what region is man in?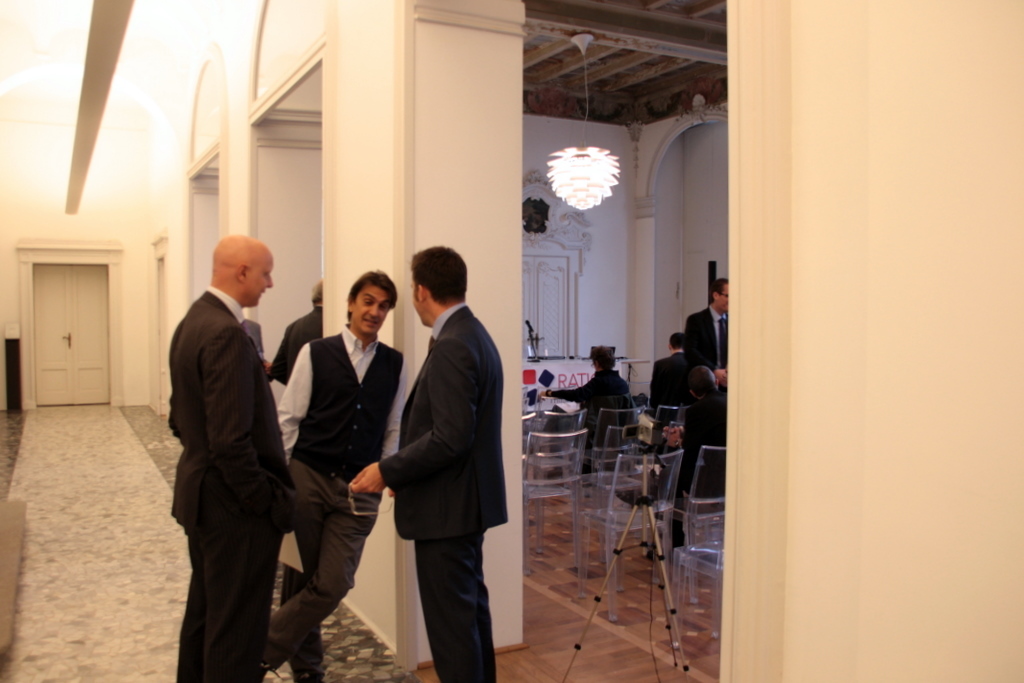
BBox(344, 248, 519, 682).
